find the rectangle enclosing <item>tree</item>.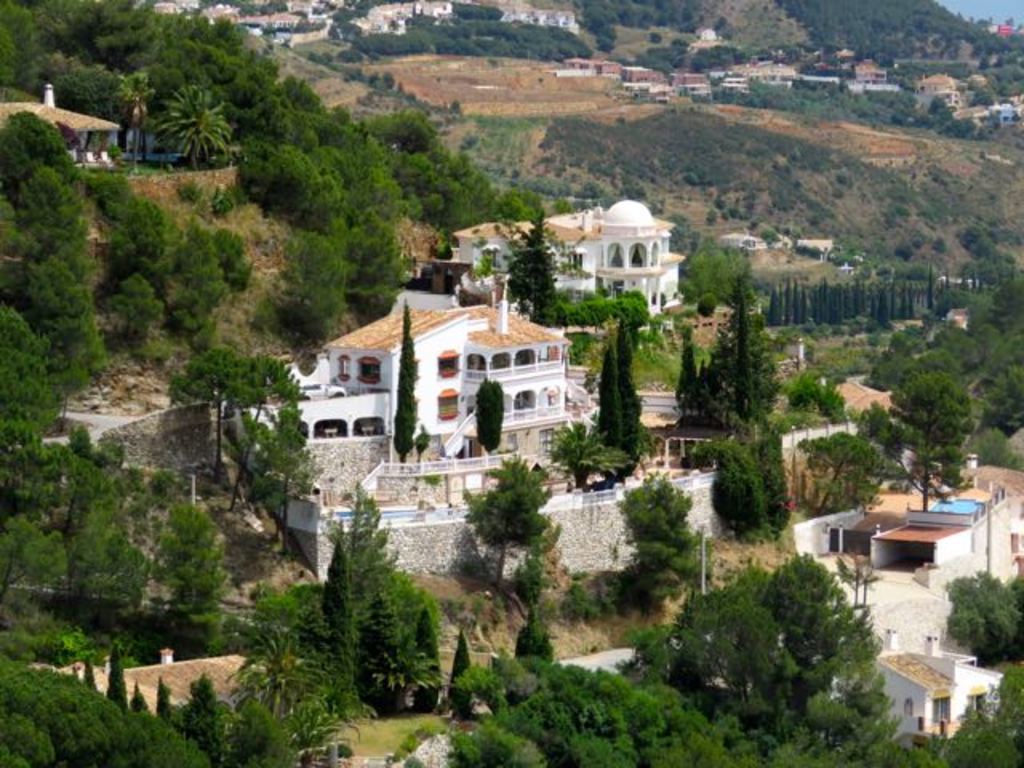
x1=941, y1=267, x2=1022, y2=435.
